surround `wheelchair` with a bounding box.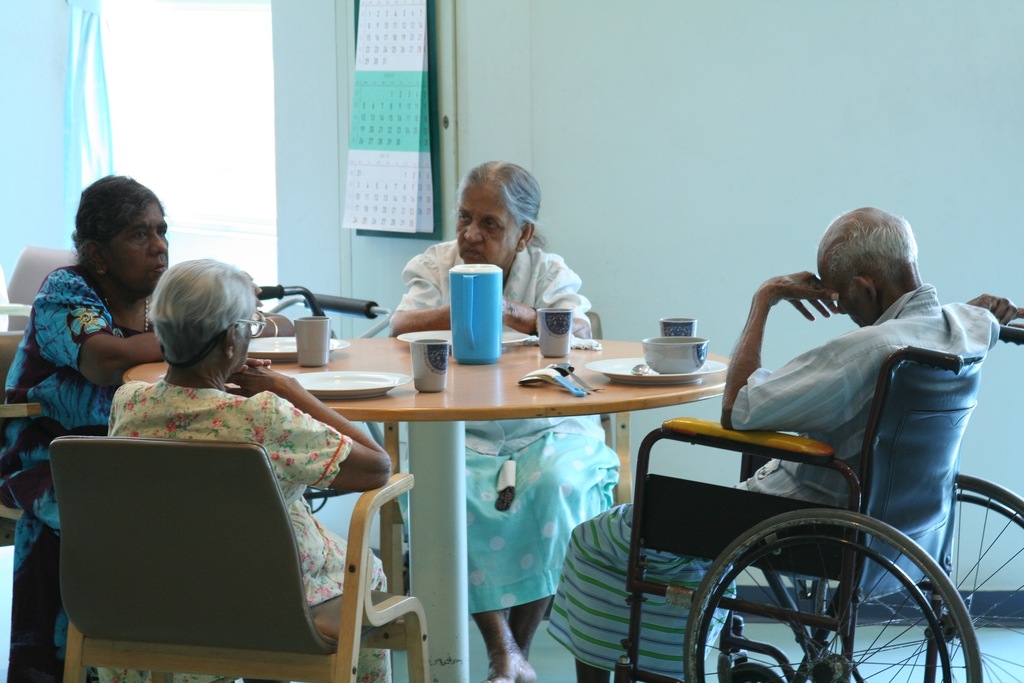
580:320:1000:678.
